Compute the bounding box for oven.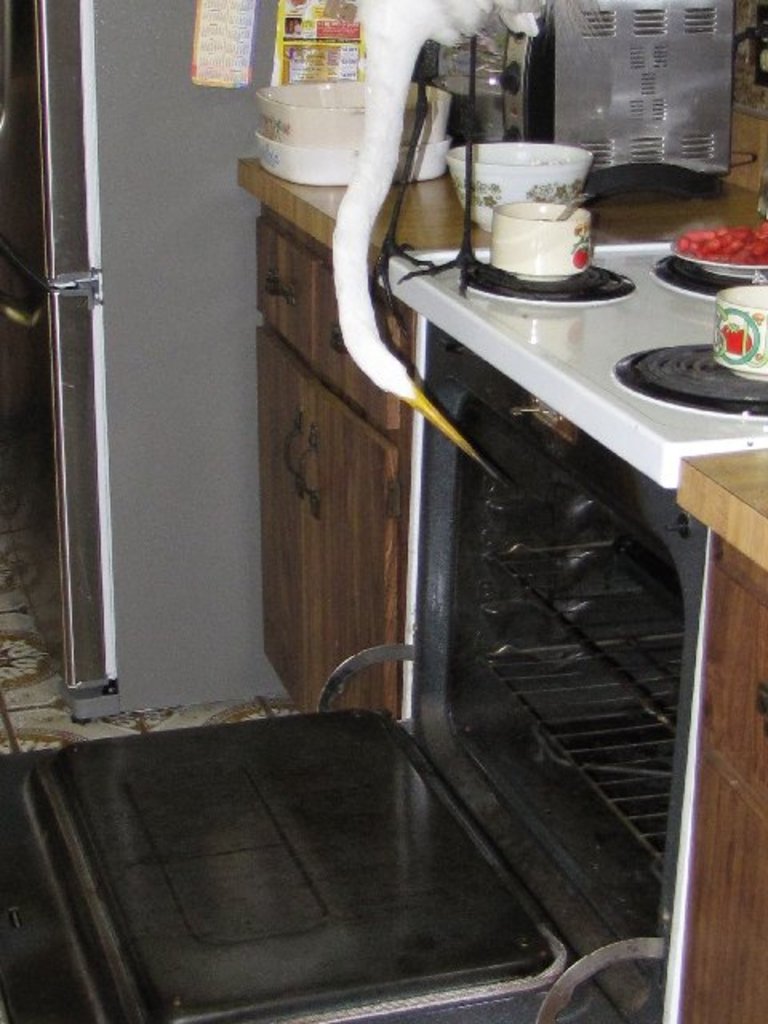
0/317/706/1022.
